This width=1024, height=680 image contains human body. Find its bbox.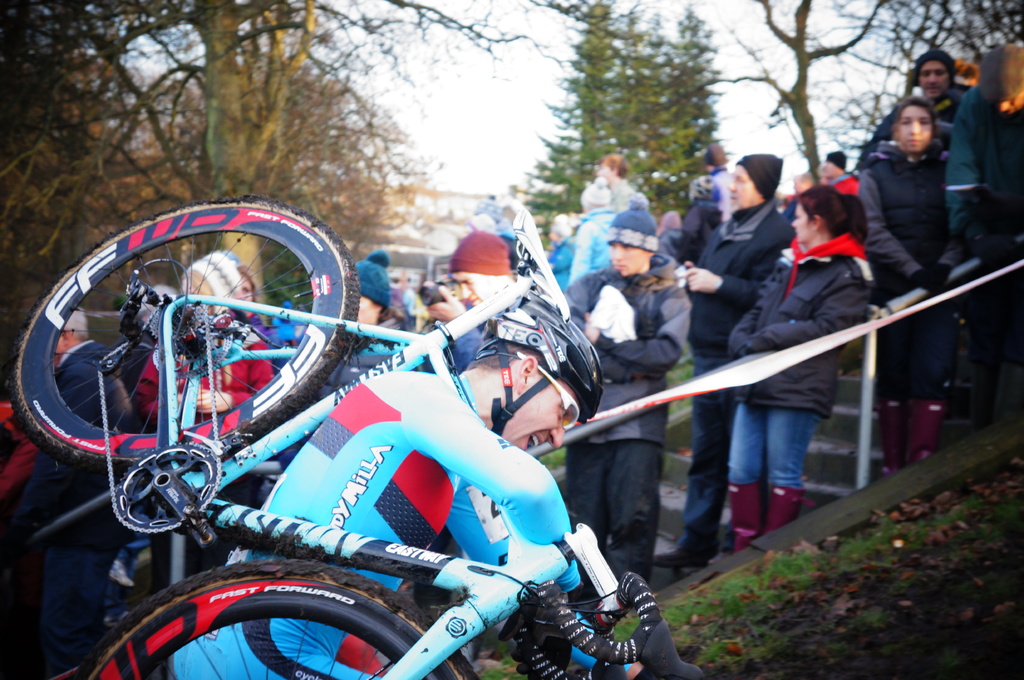
[429, 231, 516, 377].
